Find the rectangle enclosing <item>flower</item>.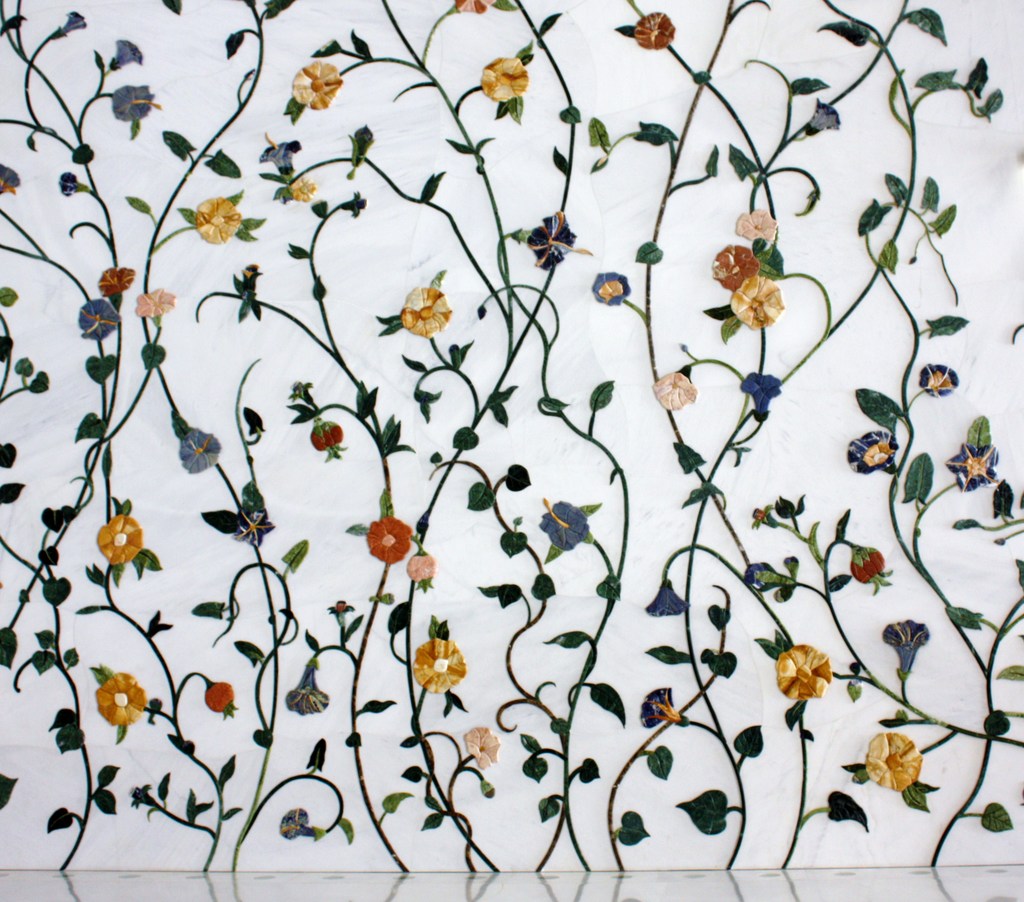
528:208:596:273.
